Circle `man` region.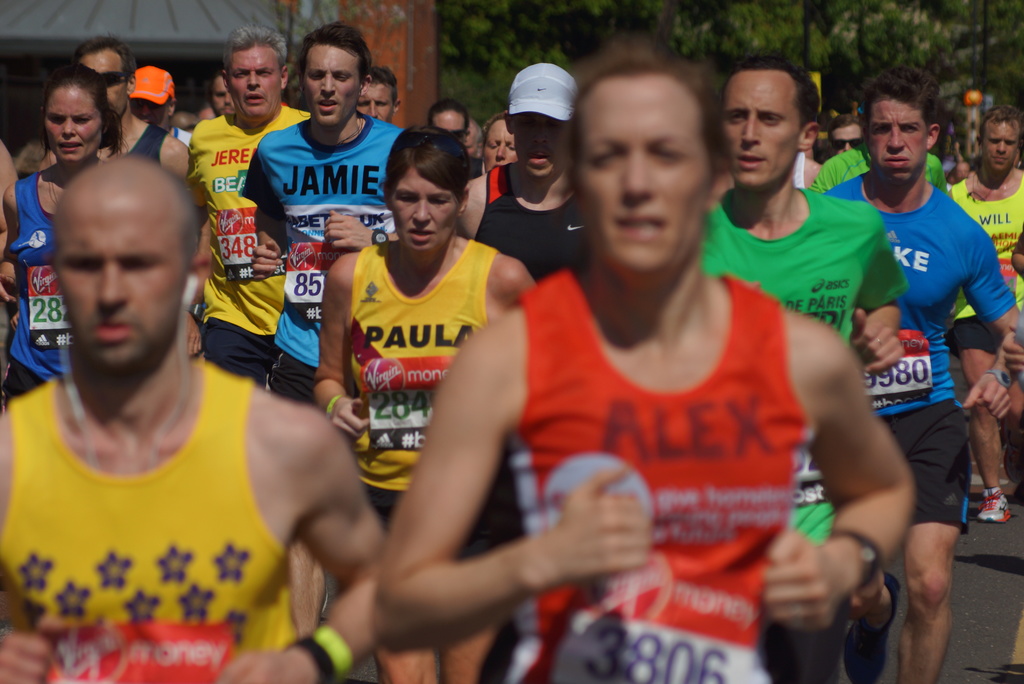
Region: [0,87,280,661].
